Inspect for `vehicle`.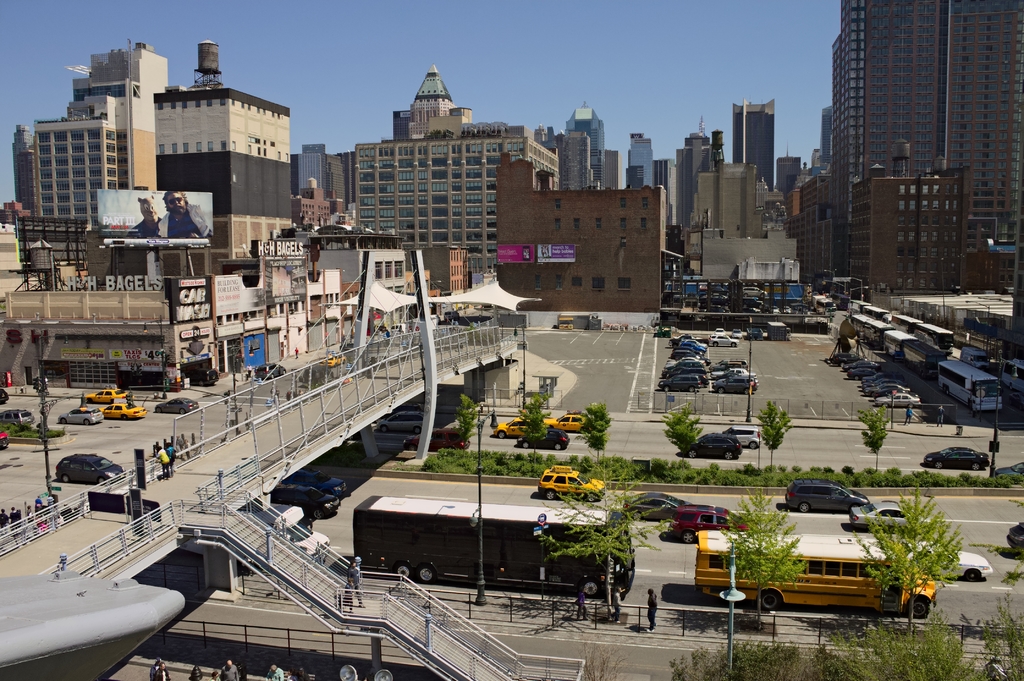
Inspection: 694,531,942,613.
